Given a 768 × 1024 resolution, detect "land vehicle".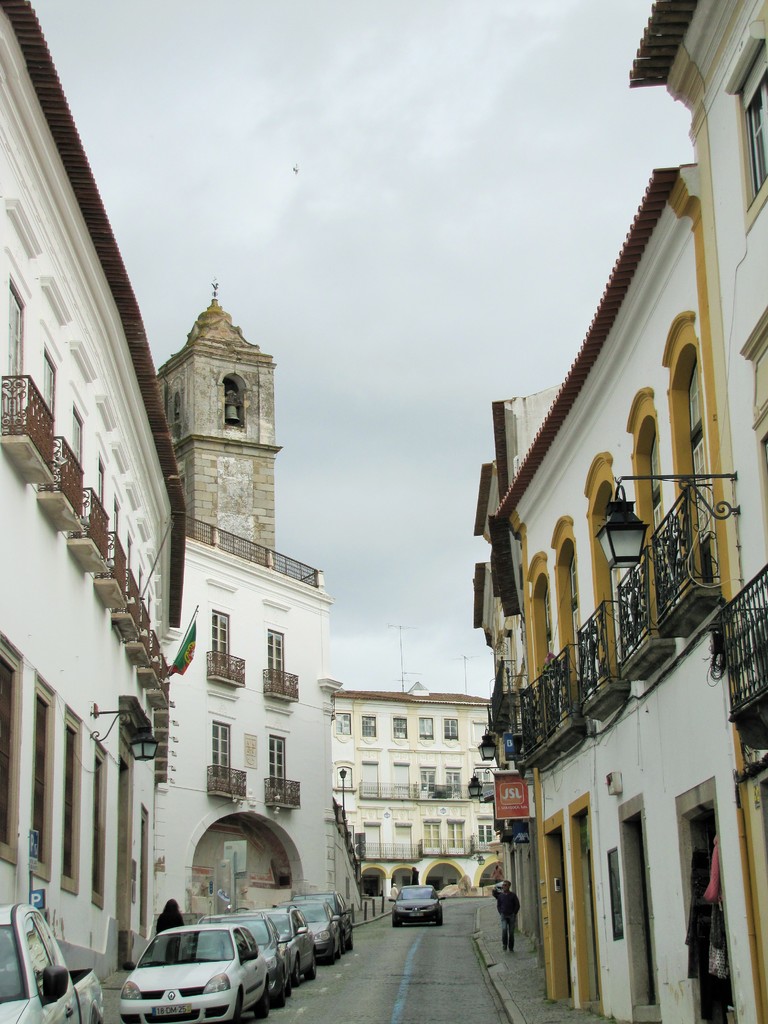
(261,908,319,987).
